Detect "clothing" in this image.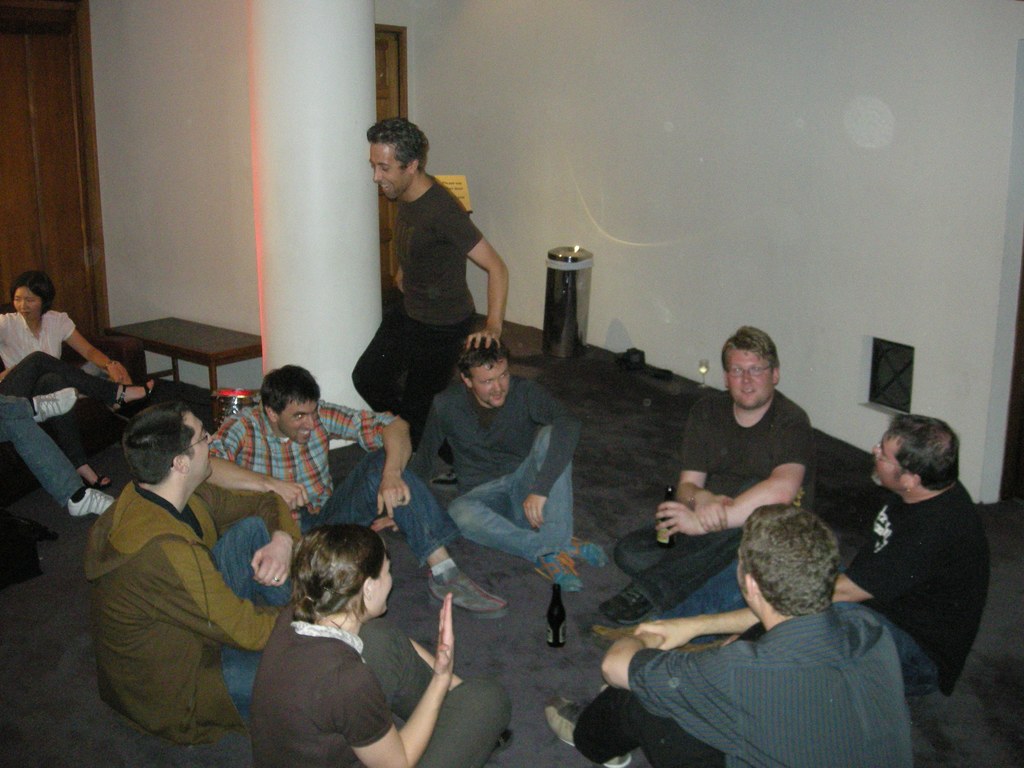
Detection: select_region(848, 476, 991, 703).
